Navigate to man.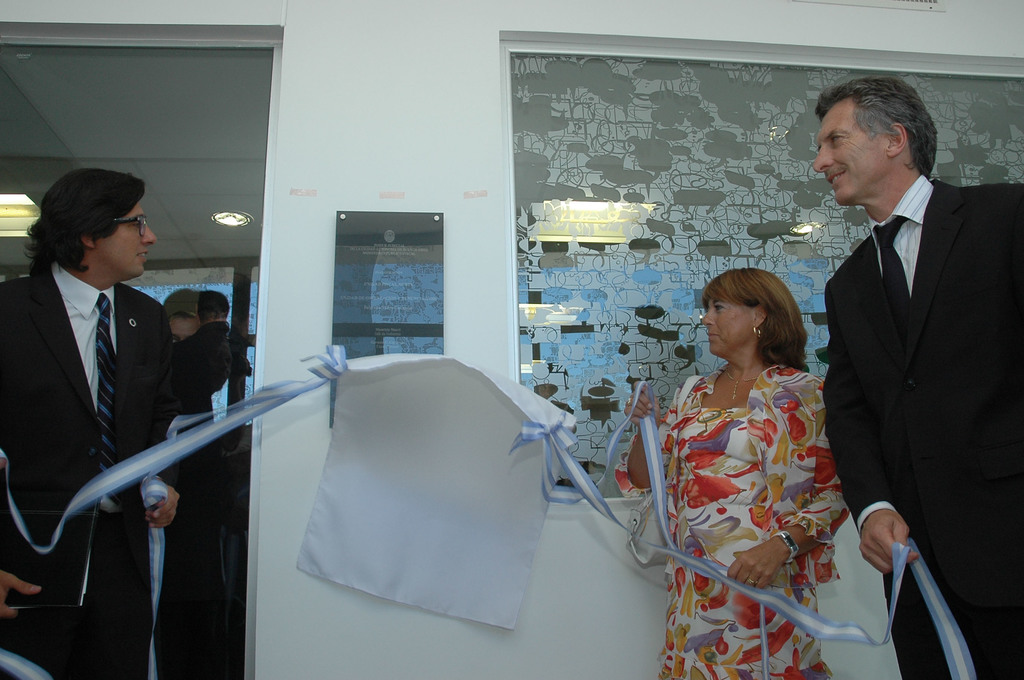
Navigation target: {"left": 0, "top": 169, "right": 170, "bottom": 679}.
